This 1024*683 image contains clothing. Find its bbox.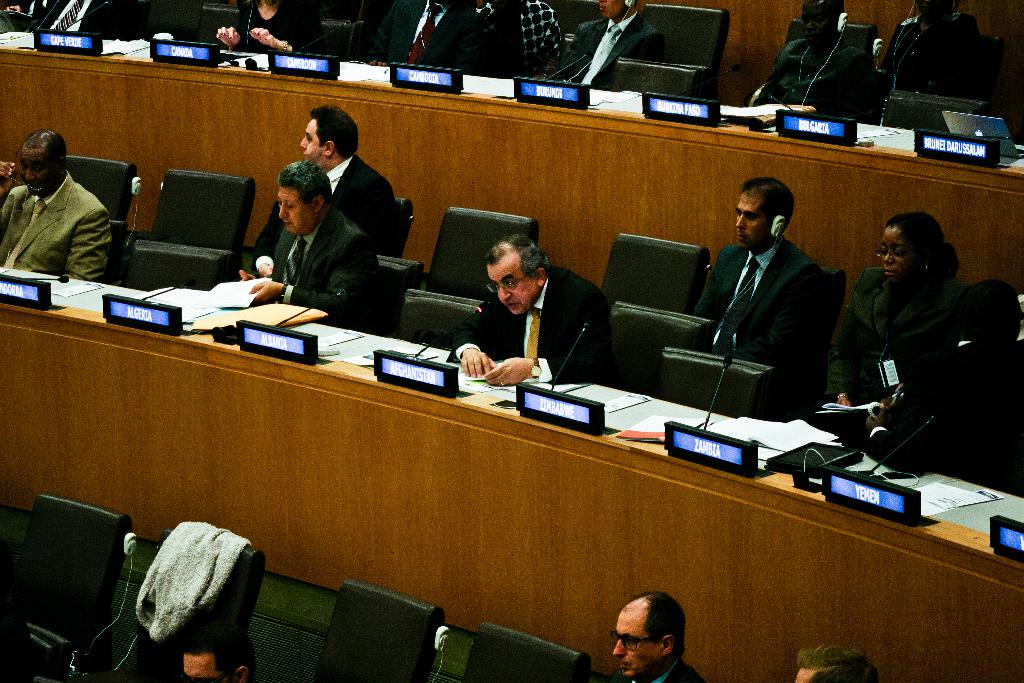
3 132 125 292.
